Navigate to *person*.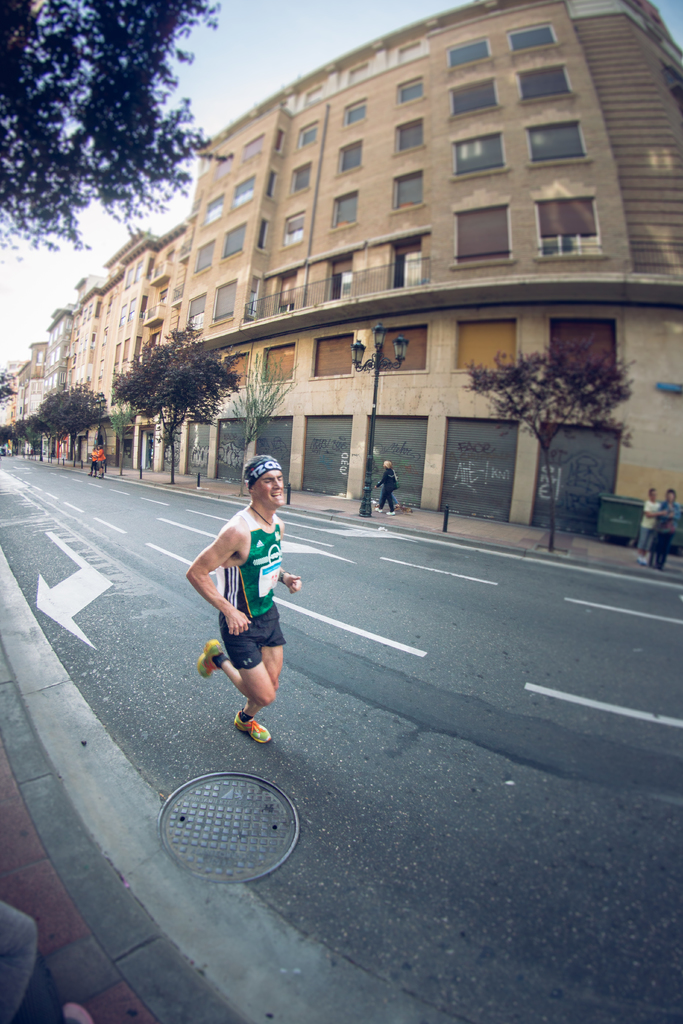
Navigation target: 194, 431, 304, 792.
